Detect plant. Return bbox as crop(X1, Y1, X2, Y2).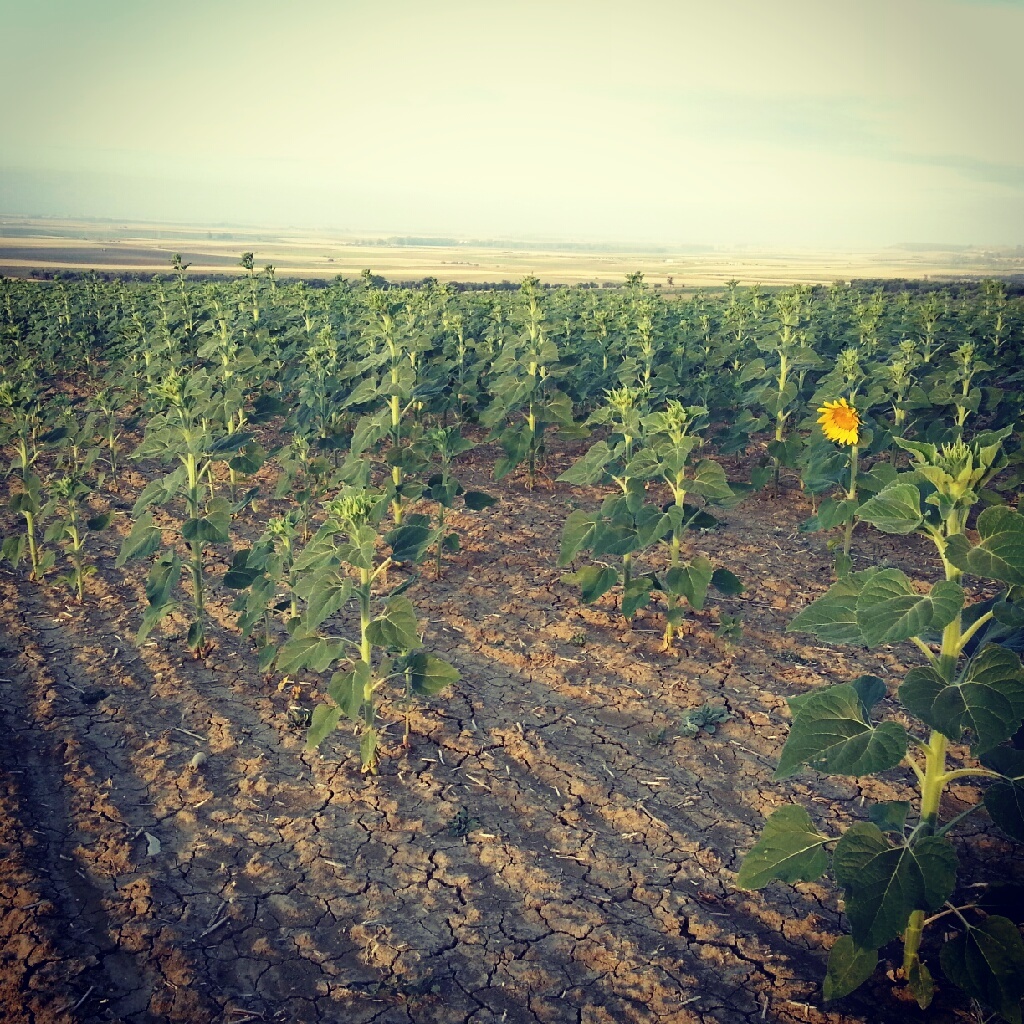
crop(273, 480, 466, 776).
